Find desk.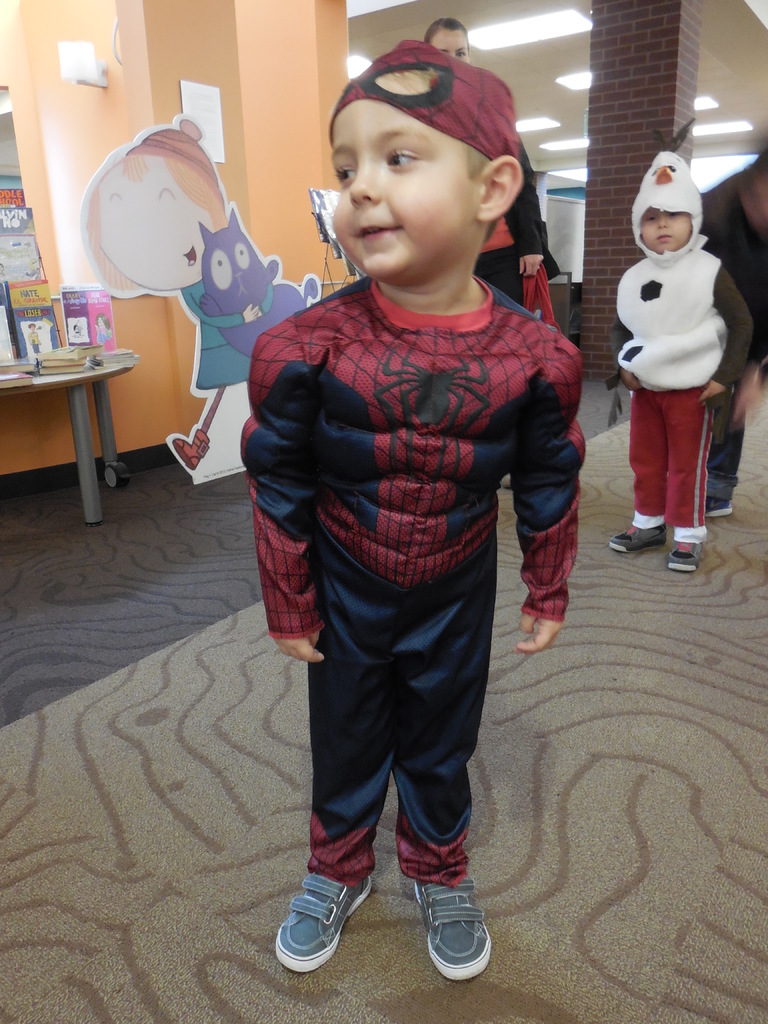
0,347,136,526.
